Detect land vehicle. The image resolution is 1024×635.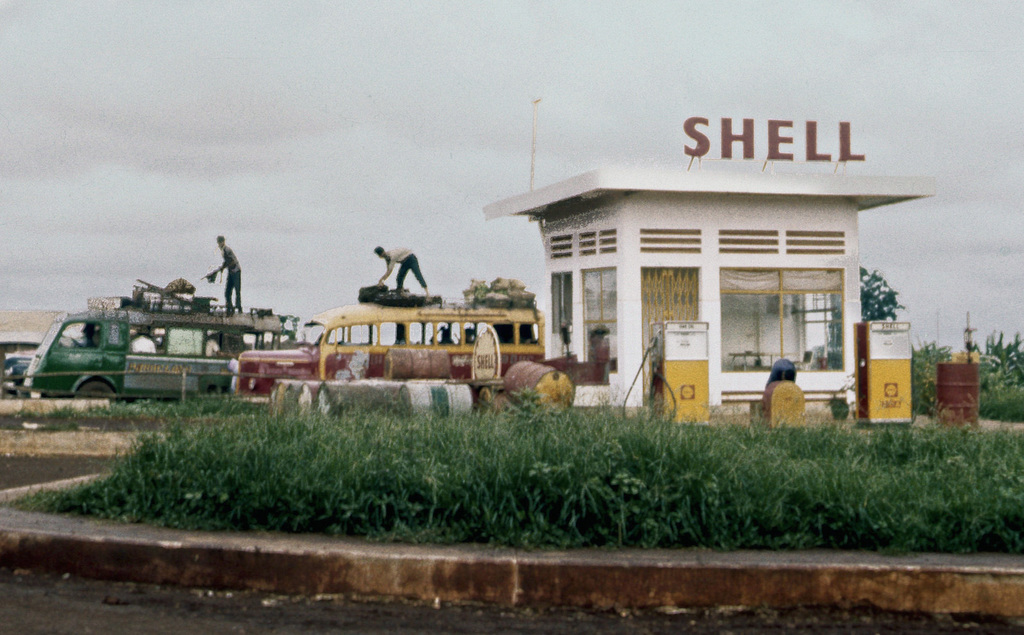
[x1=15, y1=273, x2=326, y2=404].
